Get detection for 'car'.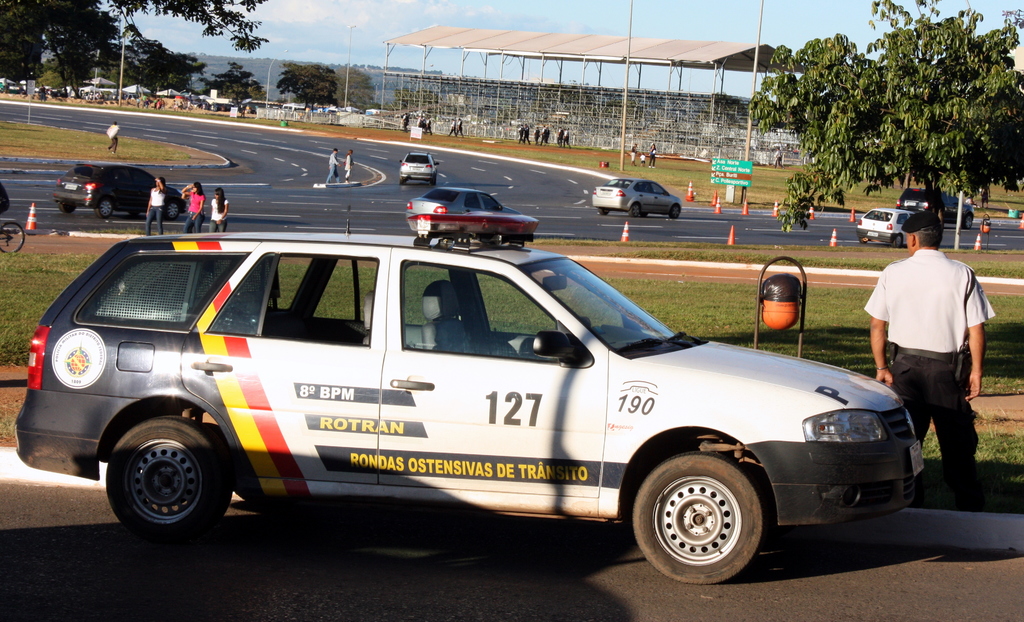
Detection: [399,152,440,188].
